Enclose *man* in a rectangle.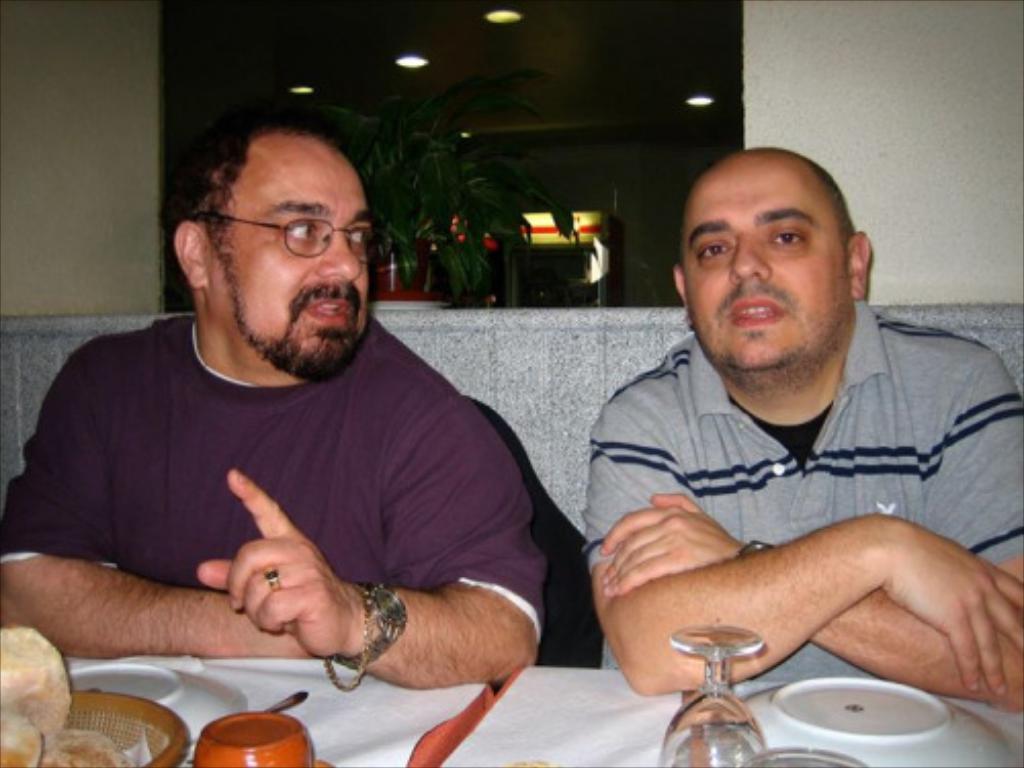
528/129/1023/741.
